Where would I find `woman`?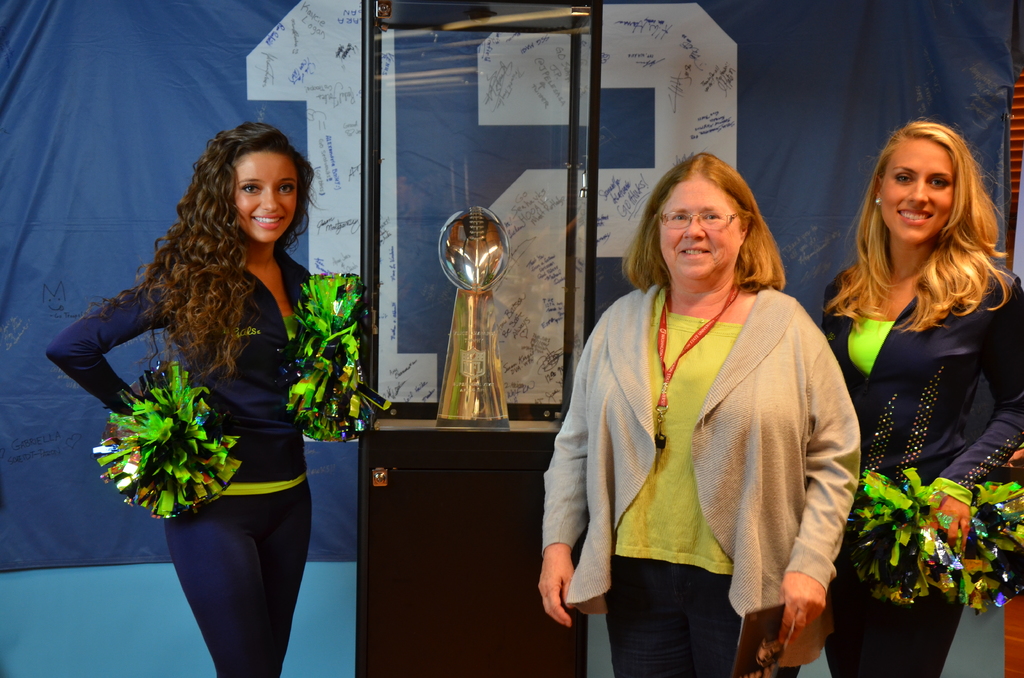
At region(547, 148, 859, 677).
